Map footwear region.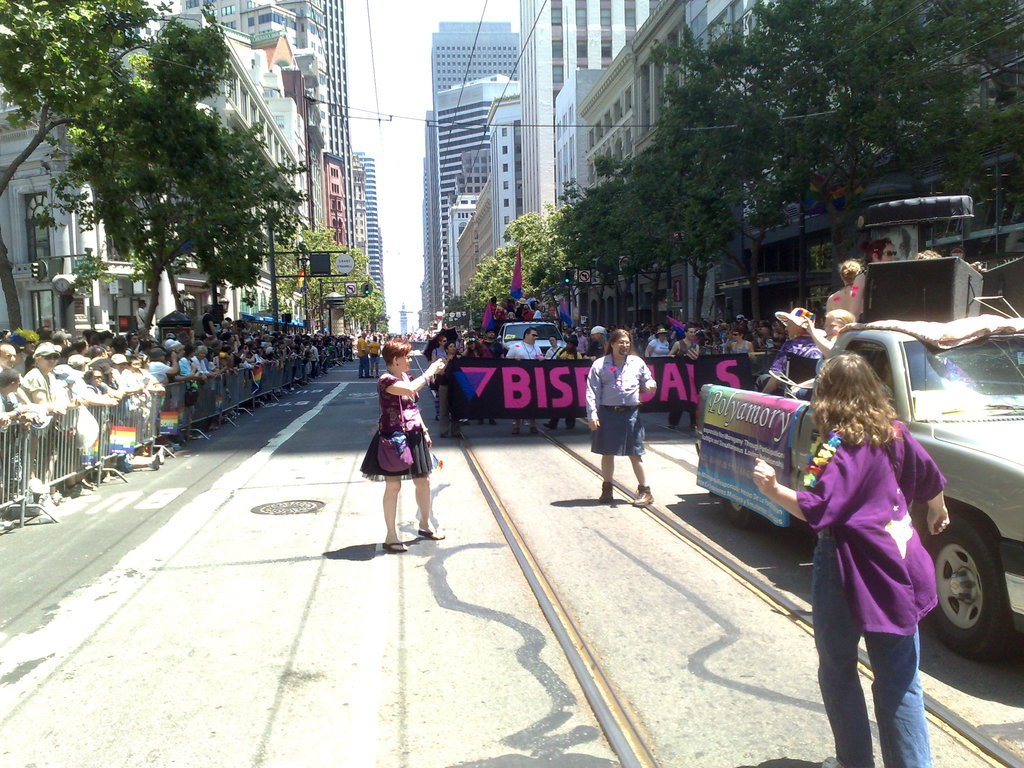
Mapped to {"left": 690, "top": 423, "right": 698, "bottom": 428}.
